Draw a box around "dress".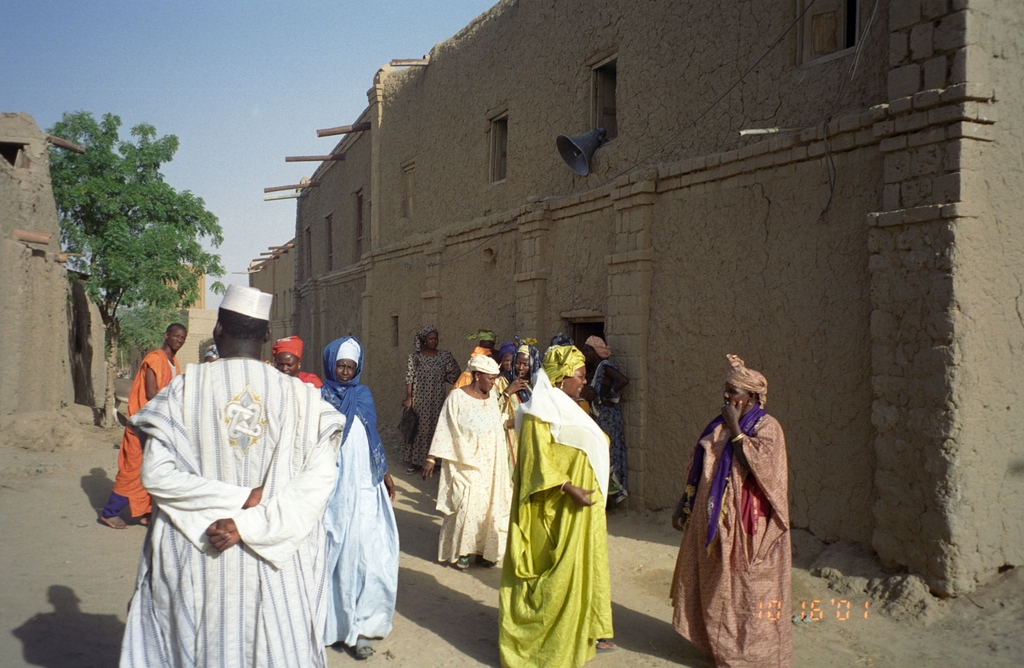
{"x1": 668, "y1": 410, "x2": 792, "y2": 667}.
